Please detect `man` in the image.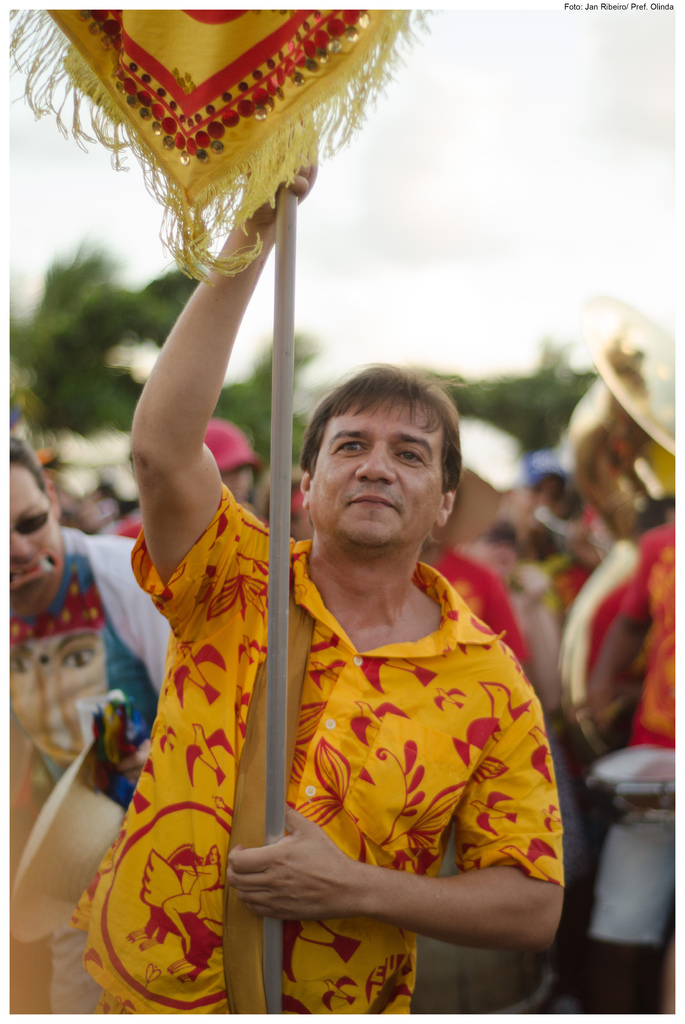
(x1=3, y1=428, x2=172, y2=1015).
